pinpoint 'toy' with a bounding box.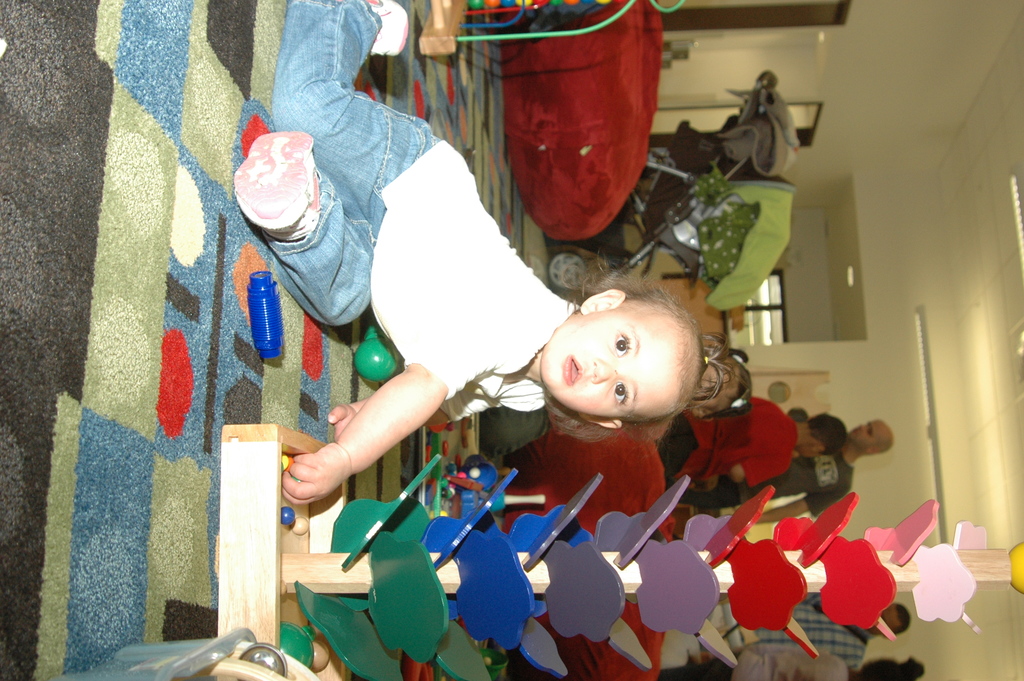
211/424/1023/680.
